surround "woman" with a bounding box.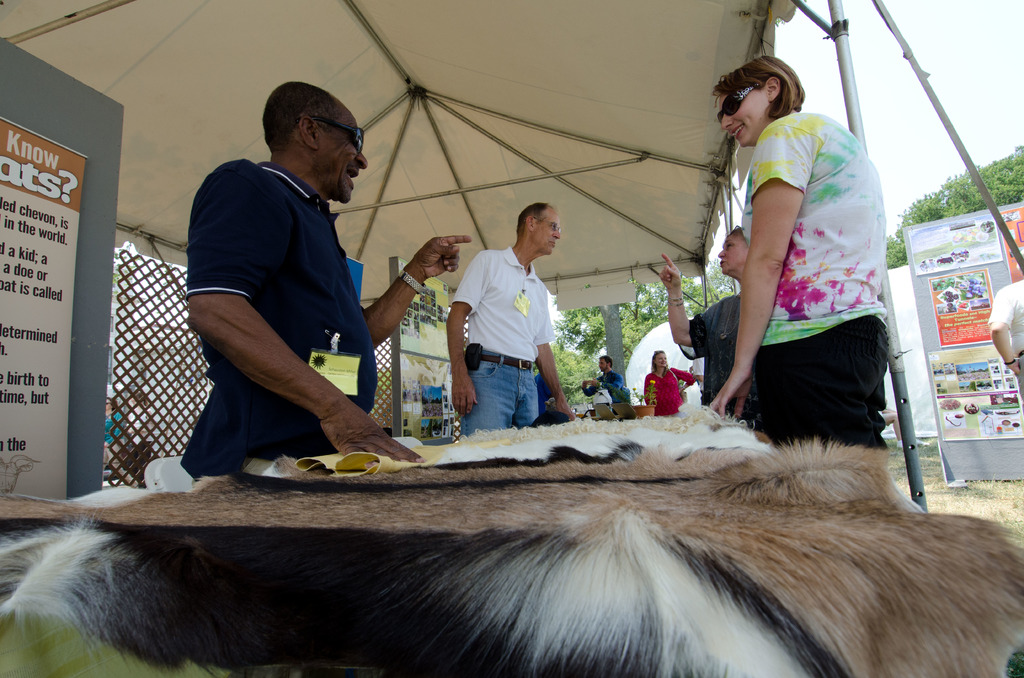
(635,344,705,424).
